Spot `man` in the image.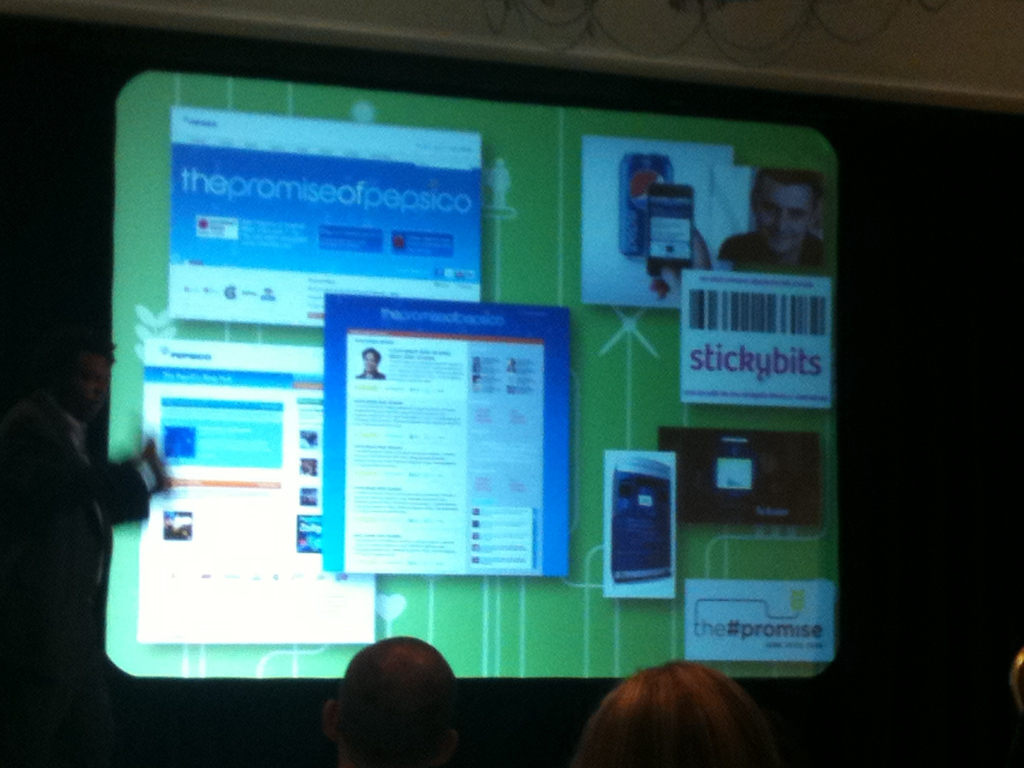
`man` found at box(281, 632, 484, 767).
